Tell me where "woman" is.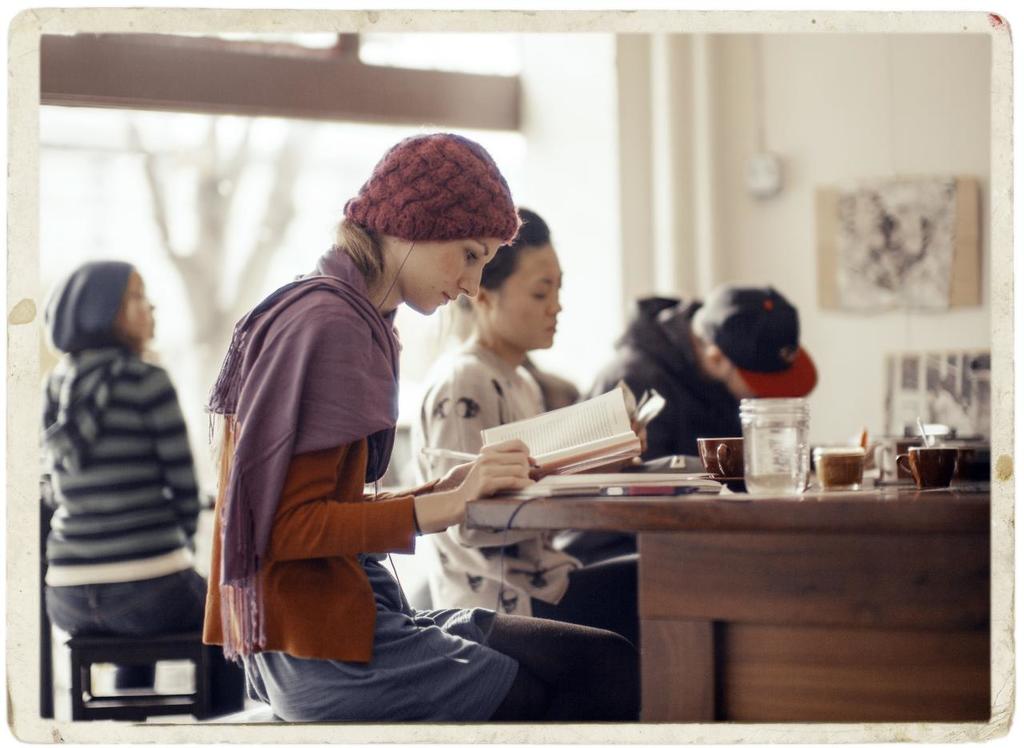
"woman" is at 408:197:643:654.
